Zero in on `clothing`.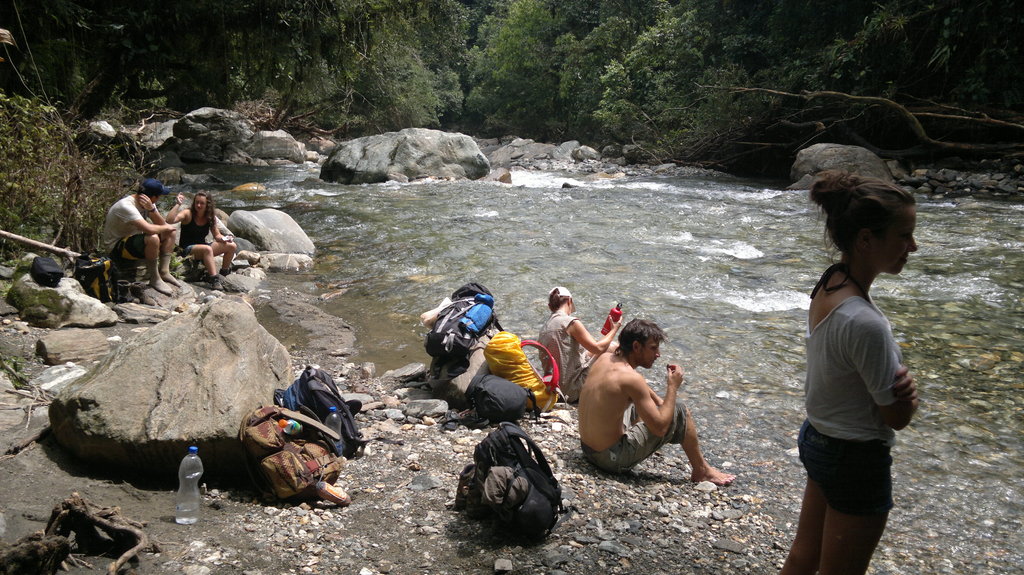
Zeroed in: Rect(535, 312, 598, 398).
